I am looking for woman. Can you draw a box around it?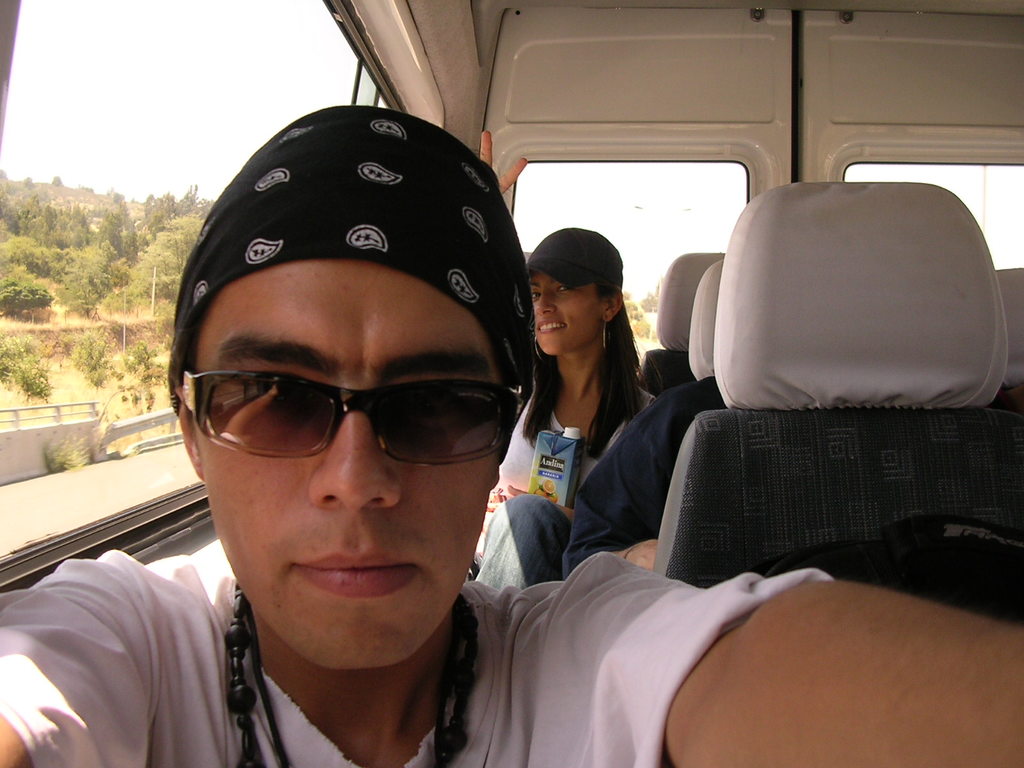
Sure, the bounding box is [470,190,688,649].
